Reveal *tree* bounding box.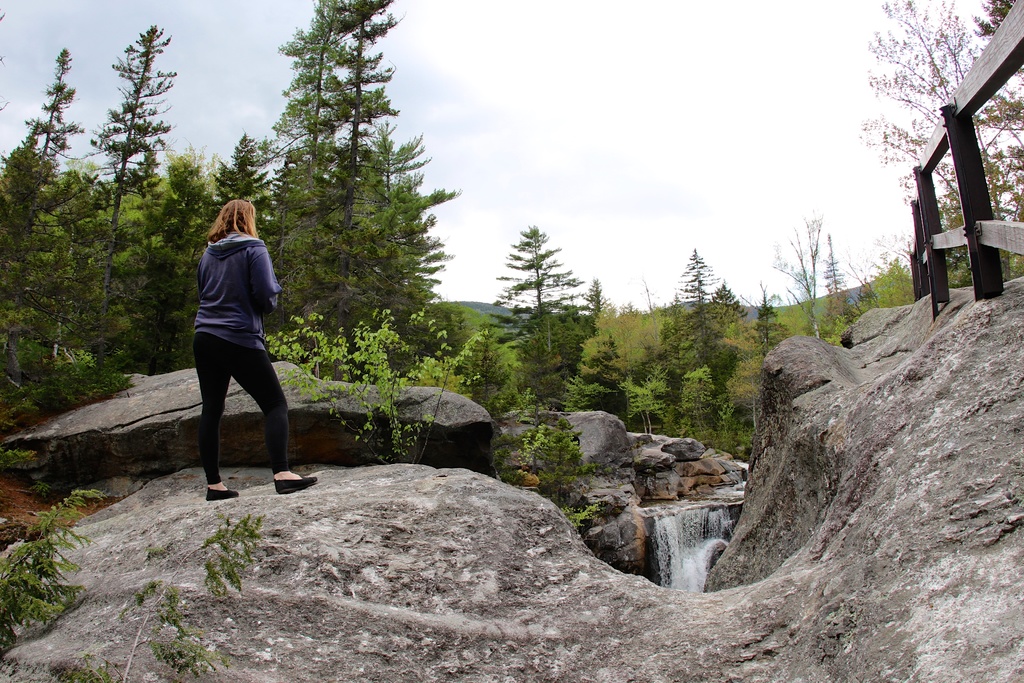
Revealed: 468 317 533 431.
